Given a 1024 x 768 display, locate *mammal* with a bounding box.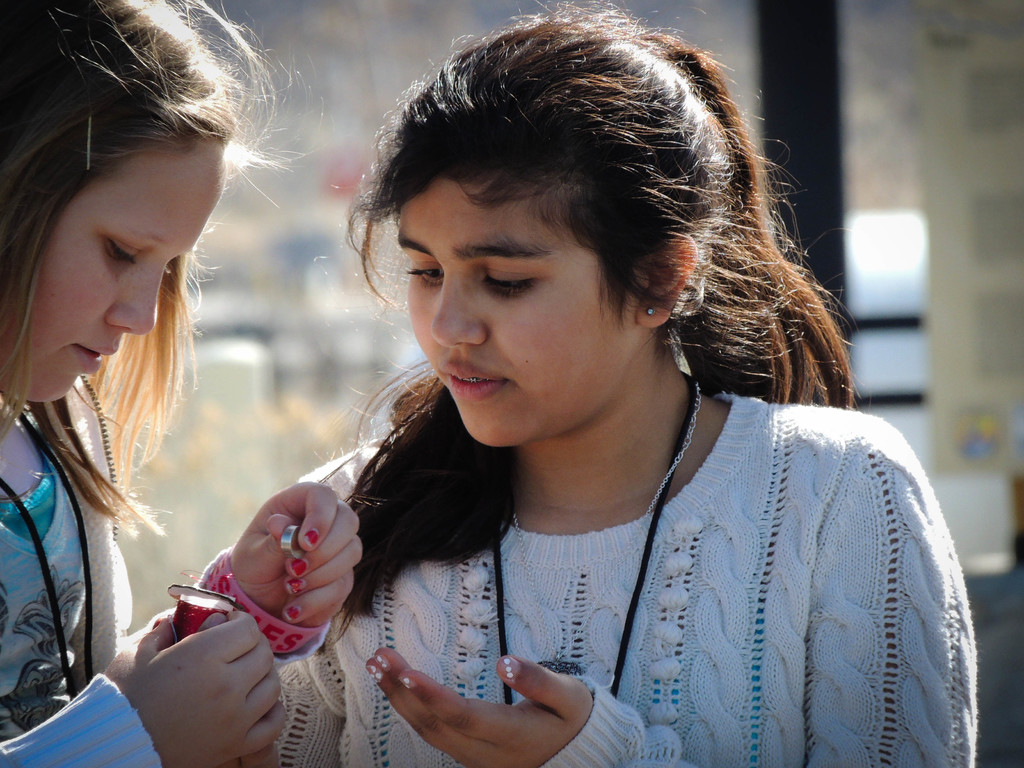
Located: pyautogui.locateOnScreen(152, 27, 969, 740).
